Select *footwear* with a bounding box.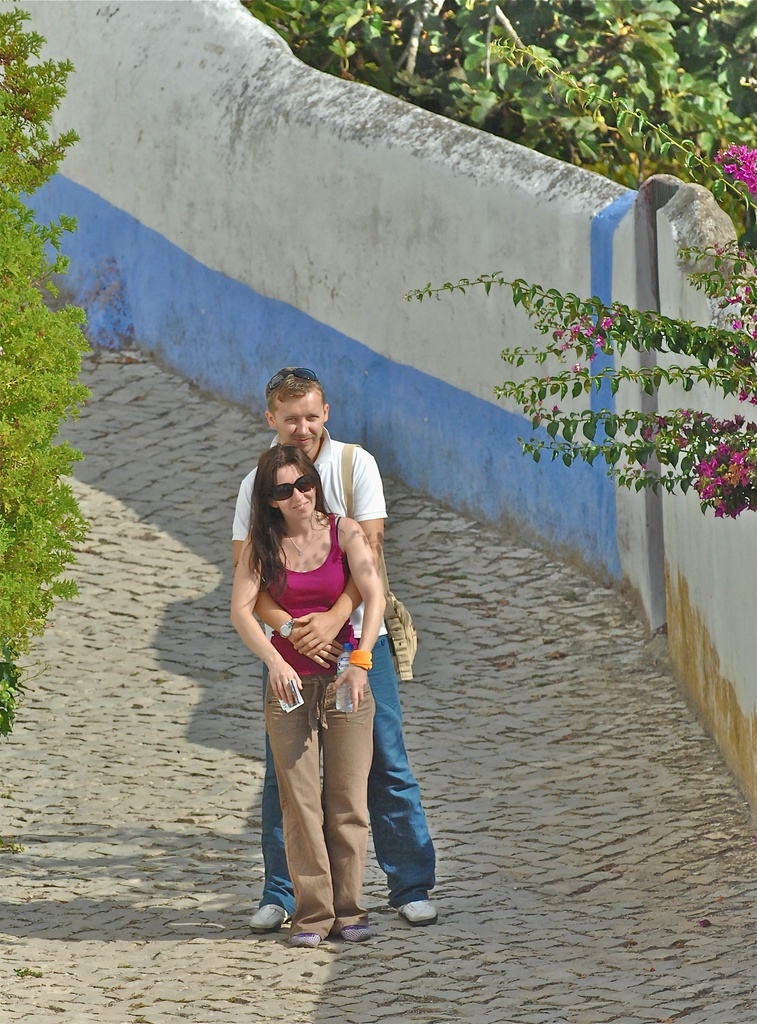
l=407, t=900, r=437, b=926.
